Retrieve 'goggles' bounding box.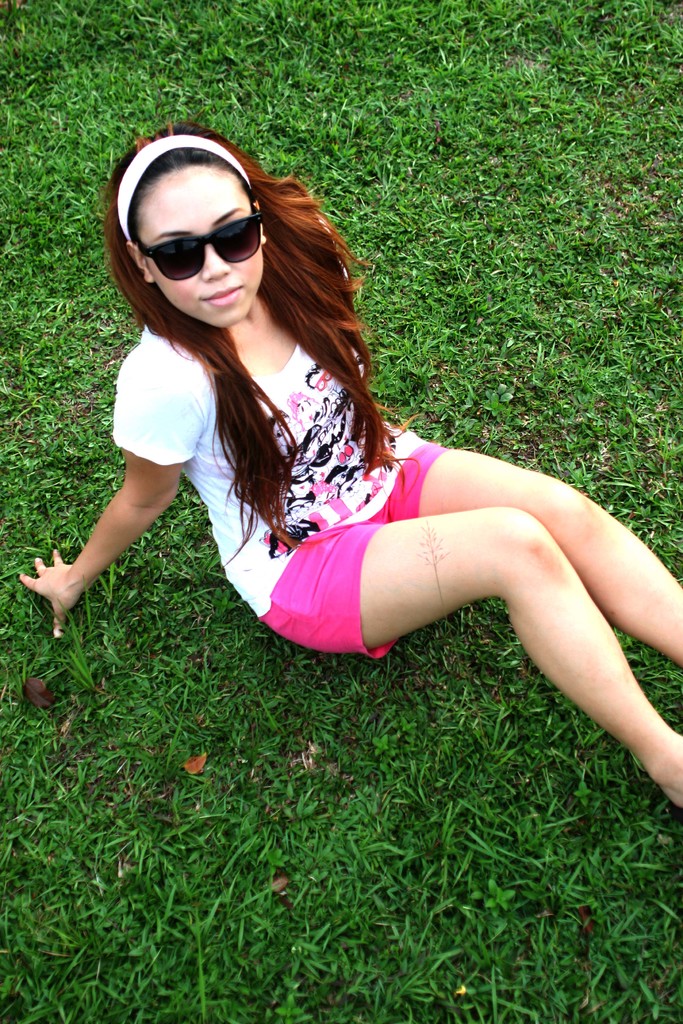
Bounding box: 128,202,261,268.
